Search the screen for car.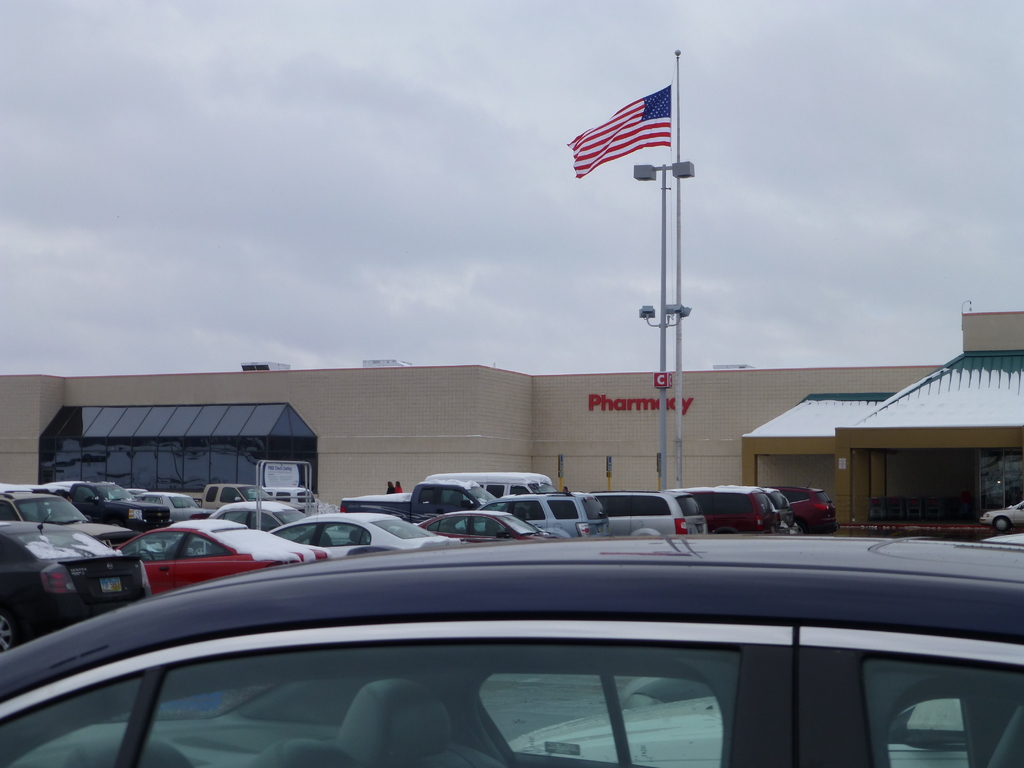
Found at {"left": 981, "top": 500, "right": 1023, "bottom": 528}.
